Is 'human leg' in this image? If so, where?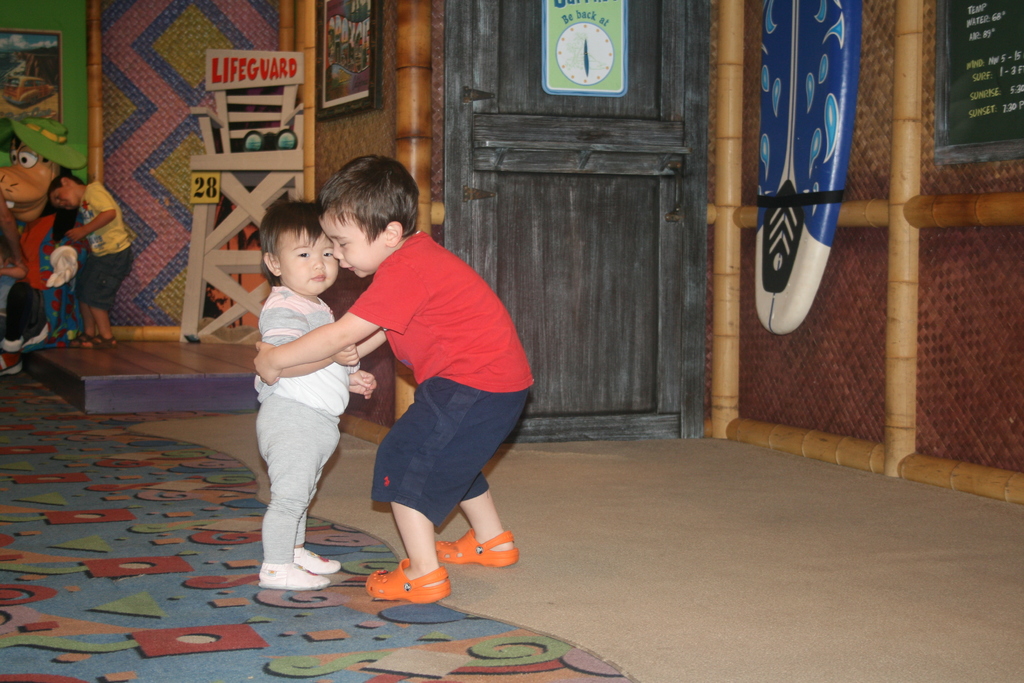
Yes, at 257 391 342 587.
